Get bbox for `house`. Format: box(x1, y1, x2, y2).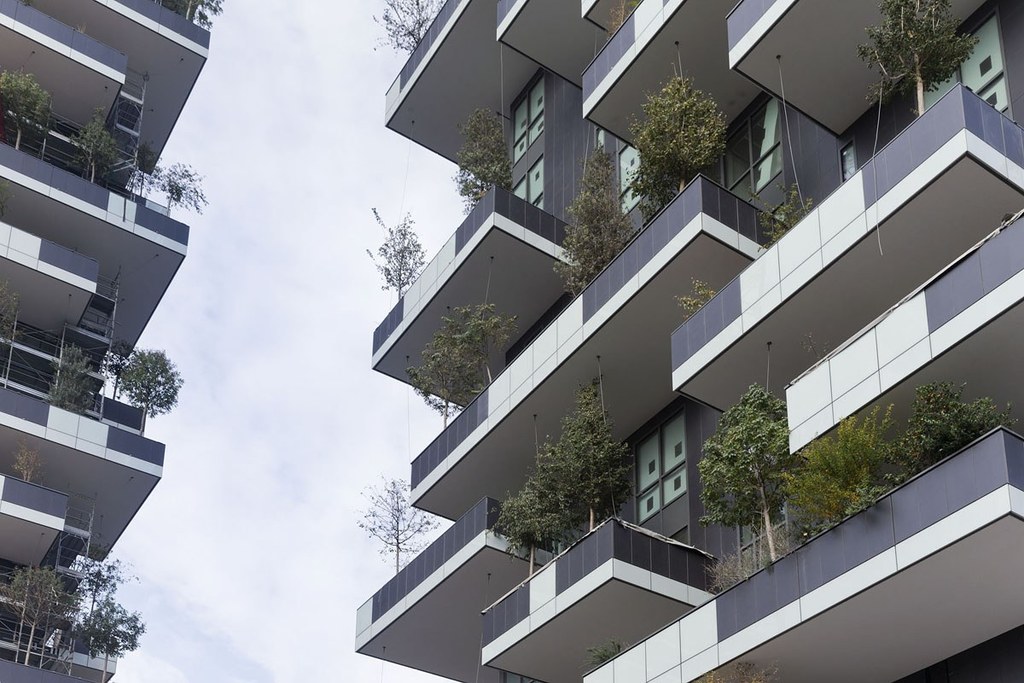
box(354, 0, 1023, 682).
